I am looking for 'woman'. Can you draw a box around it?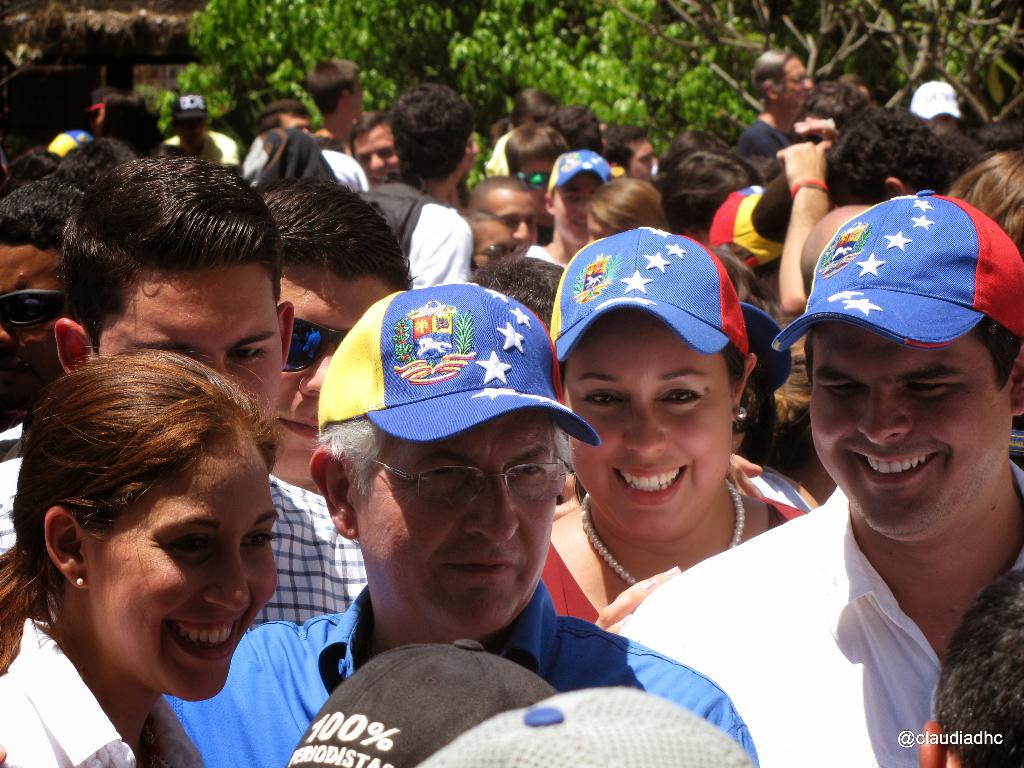
Sure, the bounding box is x1=0, y1=357, x2=355, y2=751.
